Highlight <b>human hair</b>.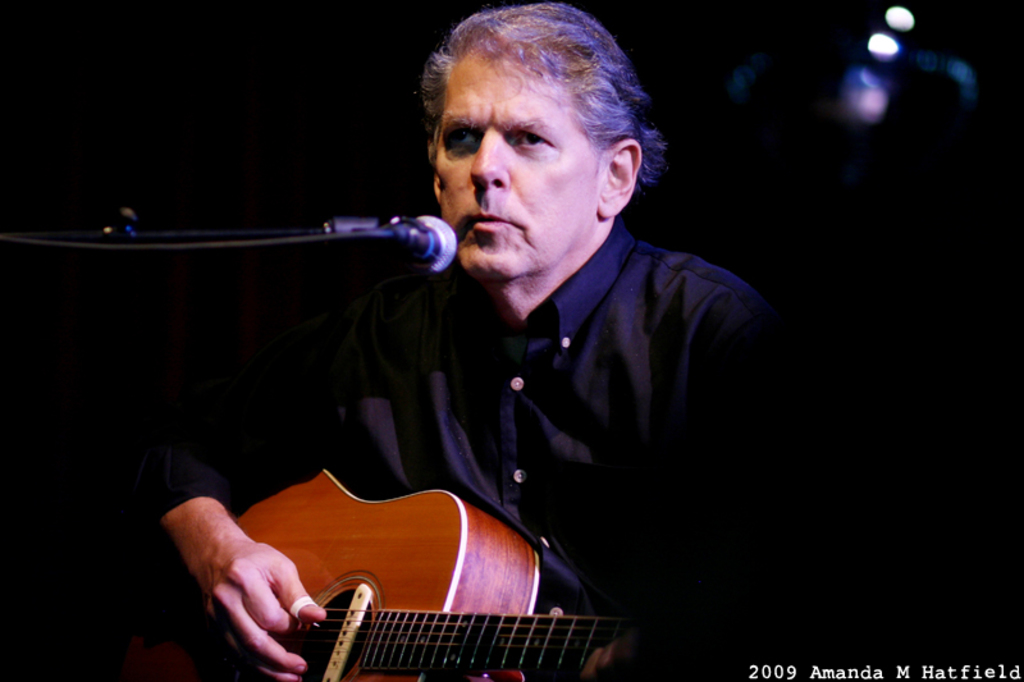
Highlighted region: left=422, top=5, right=648, bottom=197.
